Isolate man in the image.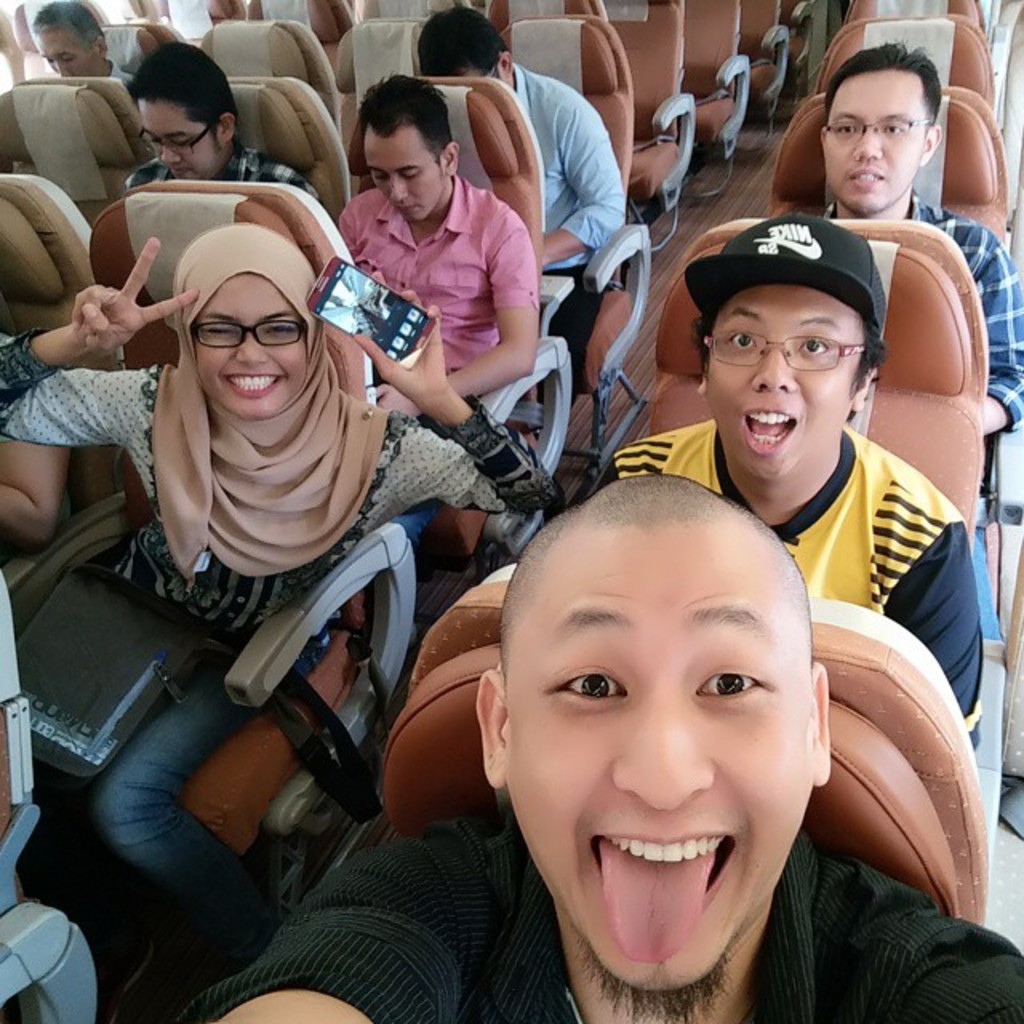
Isolated region: BBox(587, 200, 986, 746).
